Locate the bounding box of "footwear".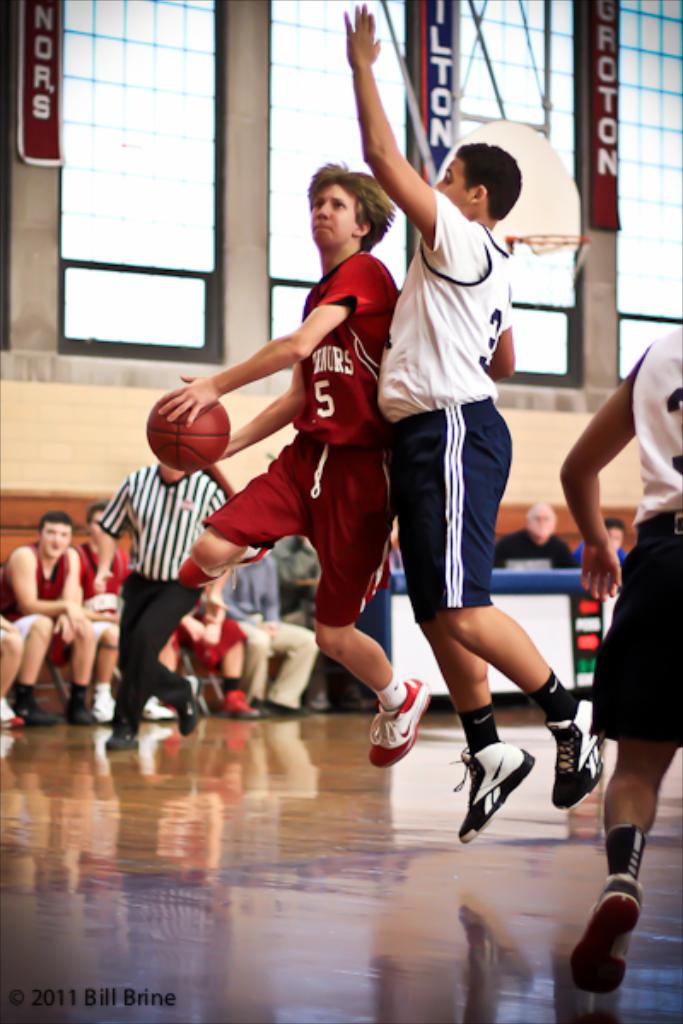
Bounding box: 61:691:102:722.
